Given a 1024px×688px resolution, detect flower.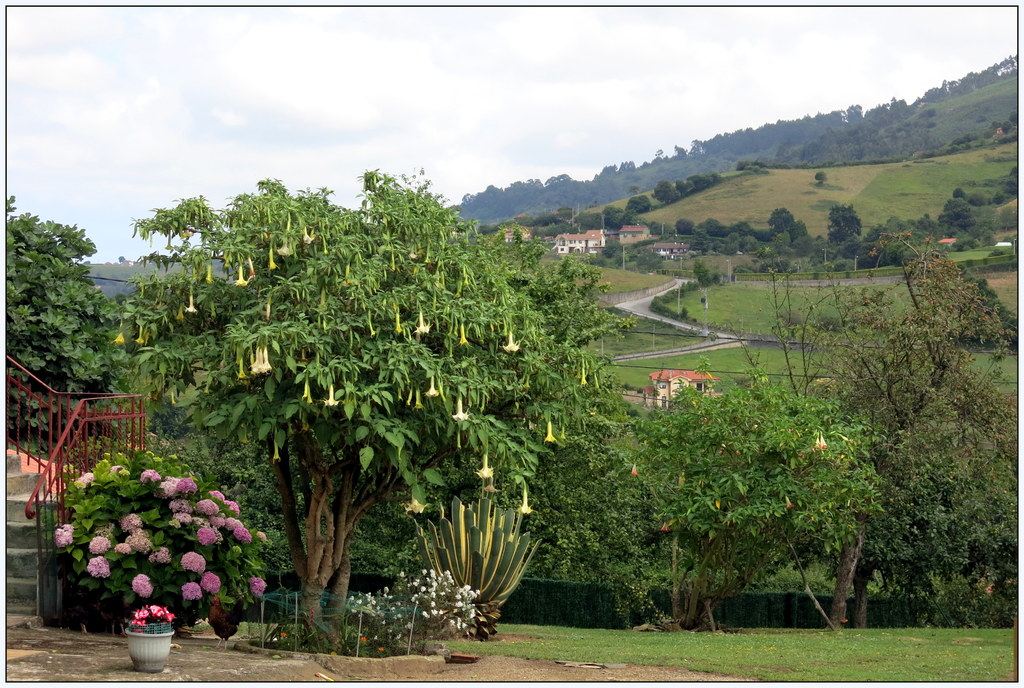
box(628, 461, 637, 476).
